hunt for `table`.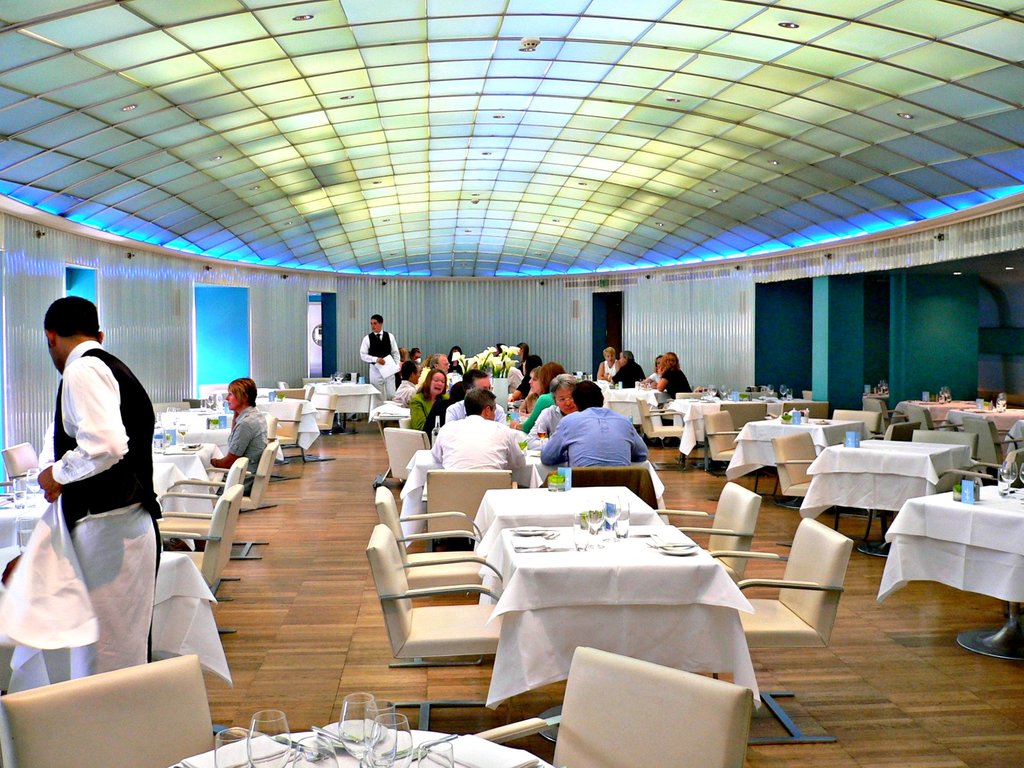
Hunted down at select_region(300, 373, 391, 419).
